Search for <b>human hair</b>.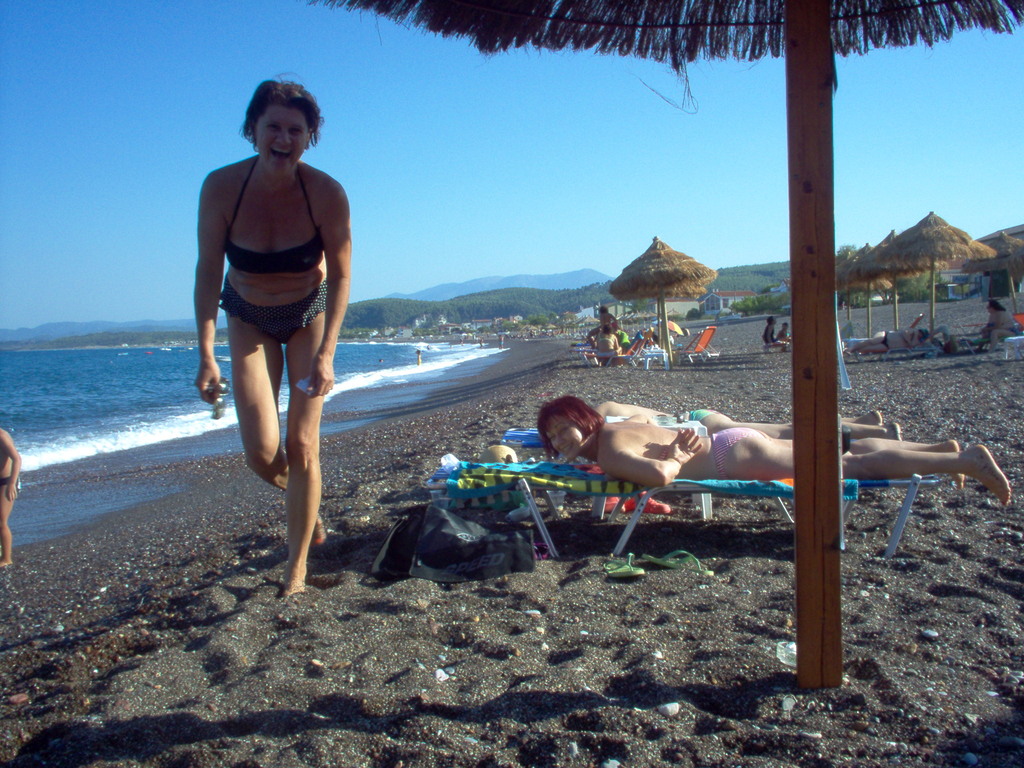
Found at [x1=239, y1=67, x2=328, y2=138].
